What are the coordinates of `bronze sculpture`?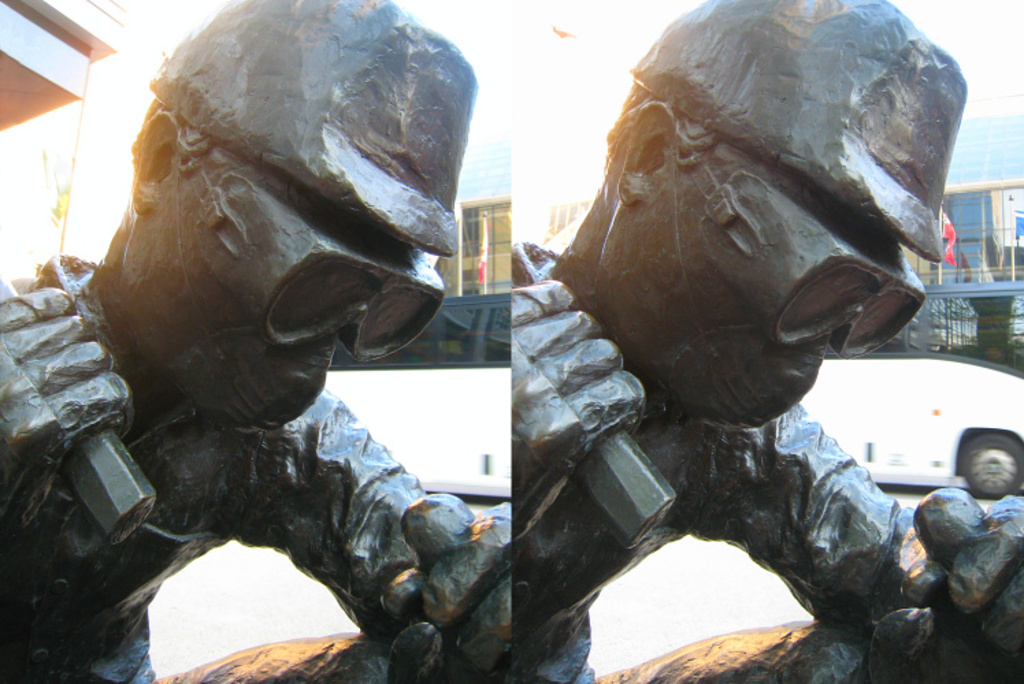
(513, 0, 1023, 683).
